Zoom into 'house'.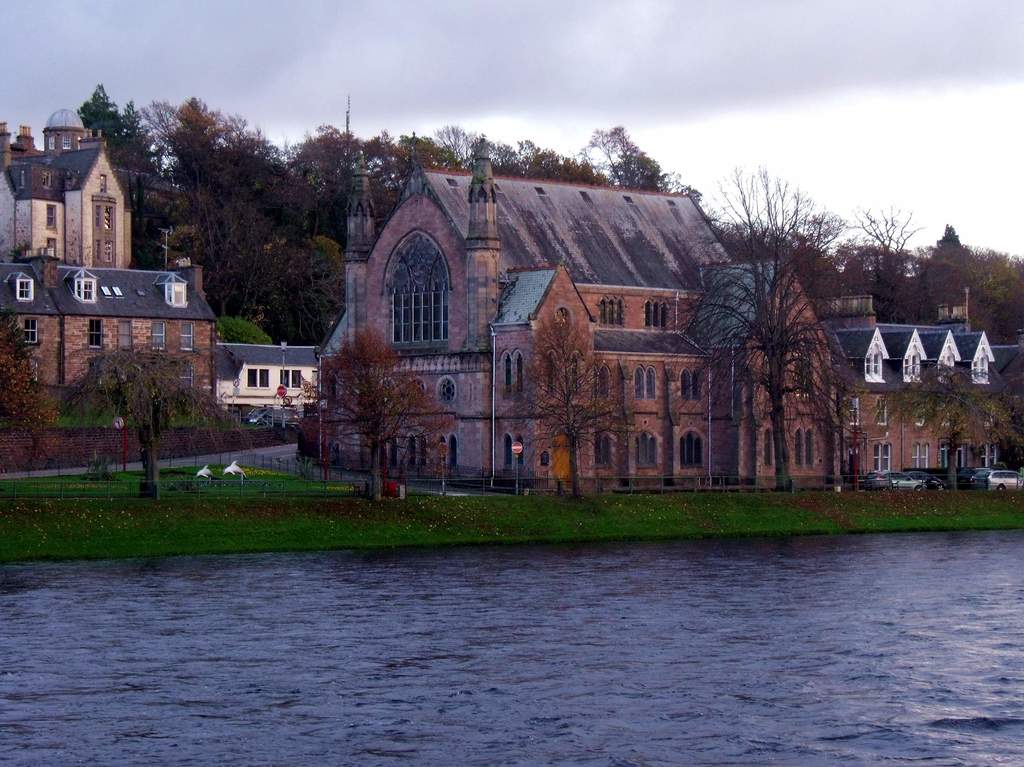
Zoom target: locate(0, 226, 217, 418).
